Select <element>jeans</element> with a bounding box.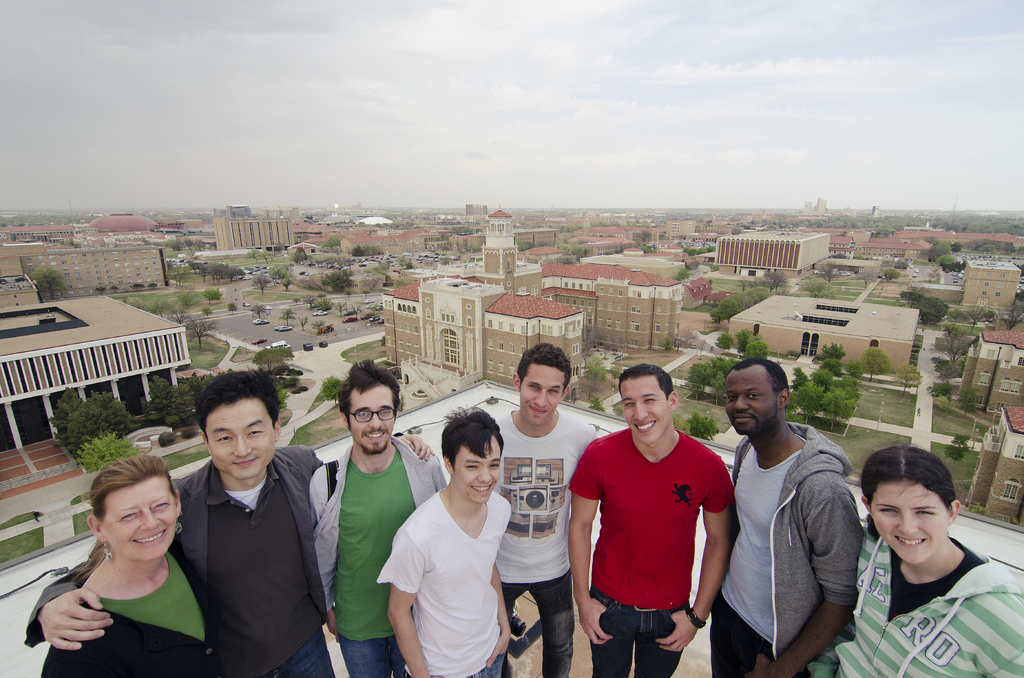
594:590:691:677.
